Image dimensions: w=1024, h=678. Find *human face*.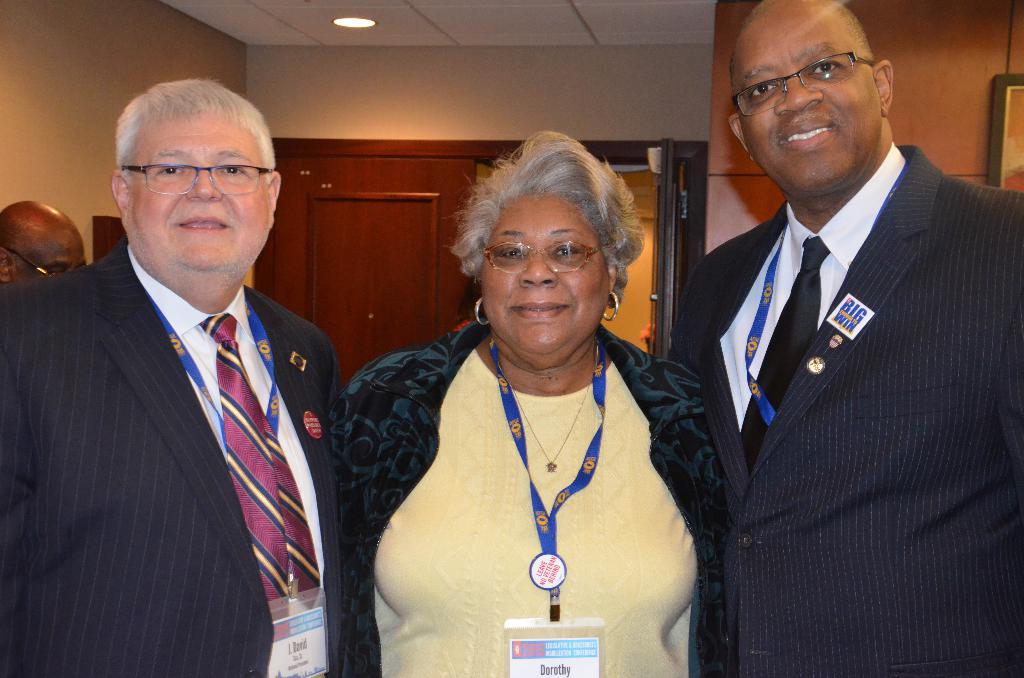
[left=10, top=213, right=87, bottom=284].
